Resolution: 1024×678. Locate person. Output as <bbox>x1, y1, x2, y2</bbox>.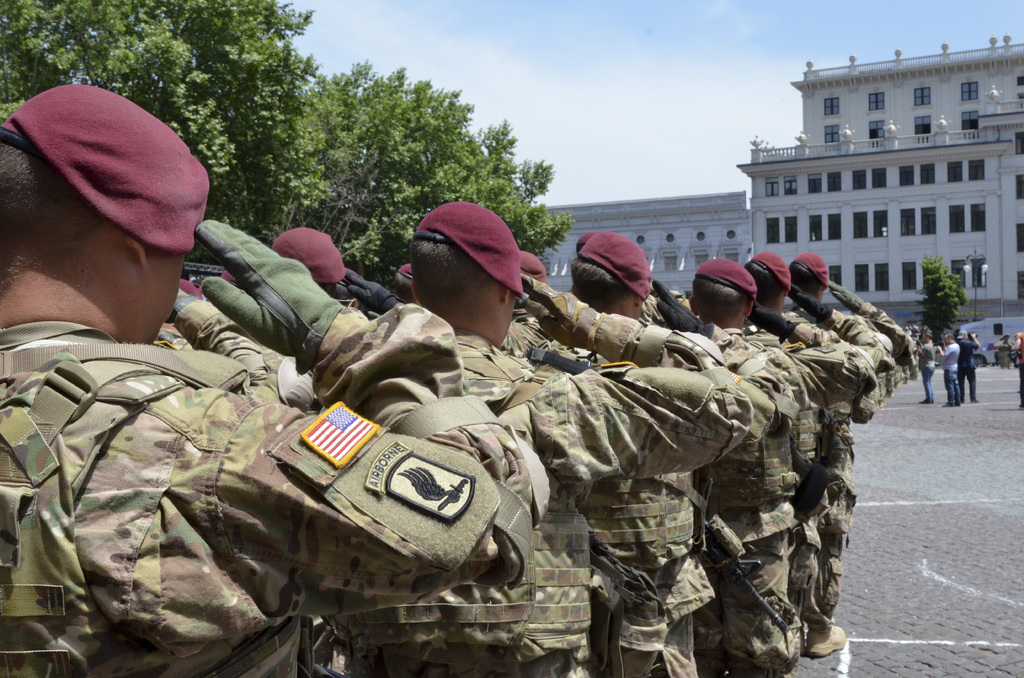
<bbox>781, 251, 912, 661</bbox>.
